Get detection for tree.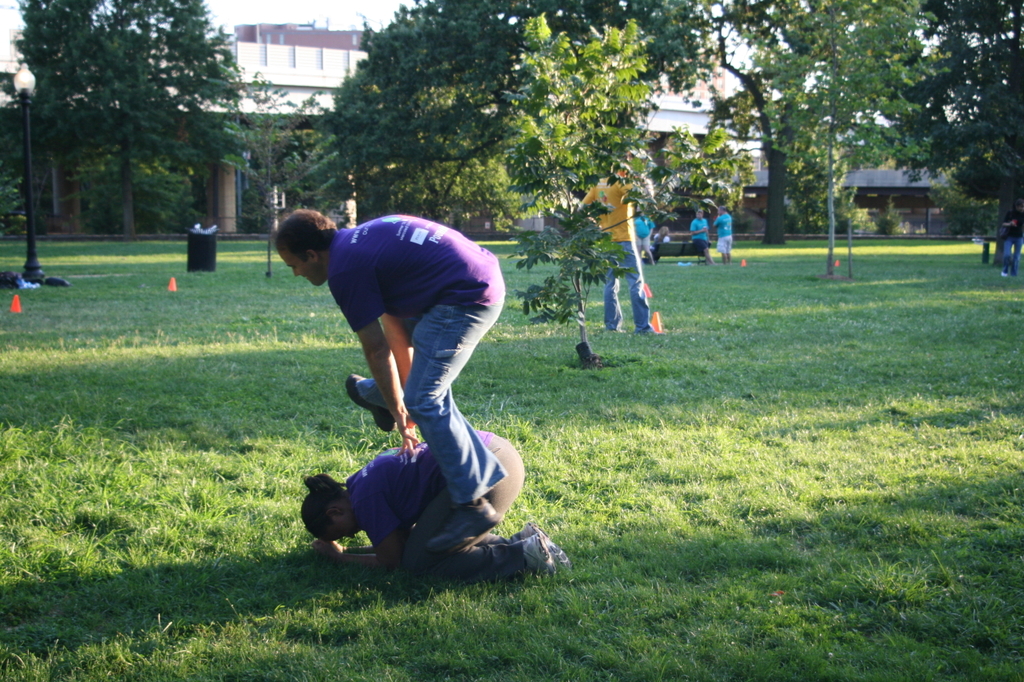
Detection: <bbox>885, 0, 1023, 266</bbox>.
